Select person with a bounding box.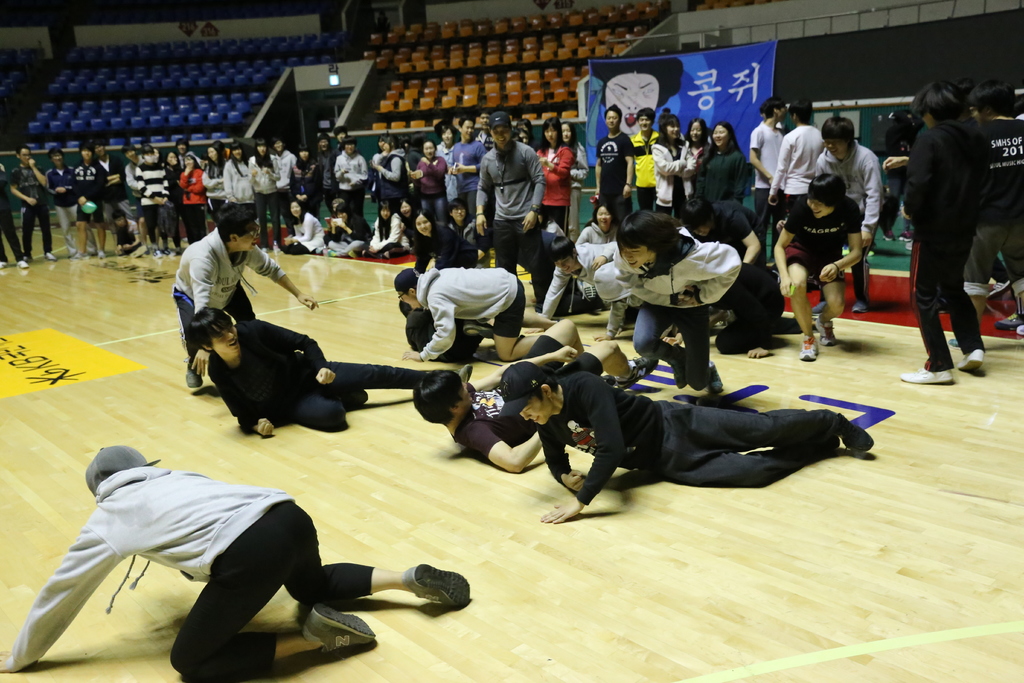
650 104 698 222.
